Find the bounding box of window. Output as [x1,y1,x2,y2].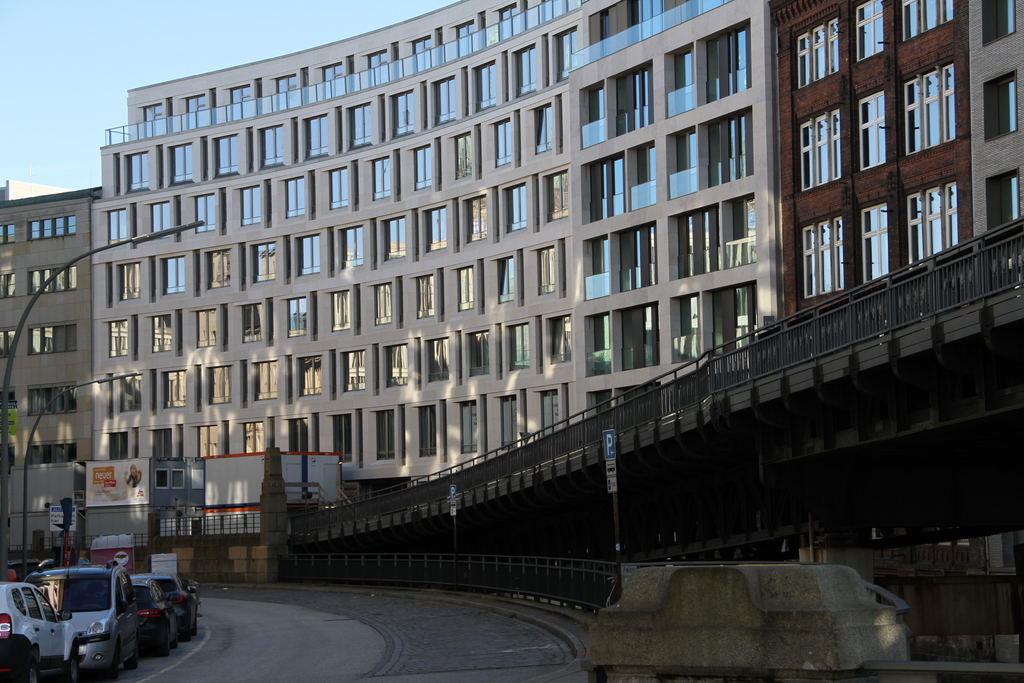
[984,70,1017,138].
